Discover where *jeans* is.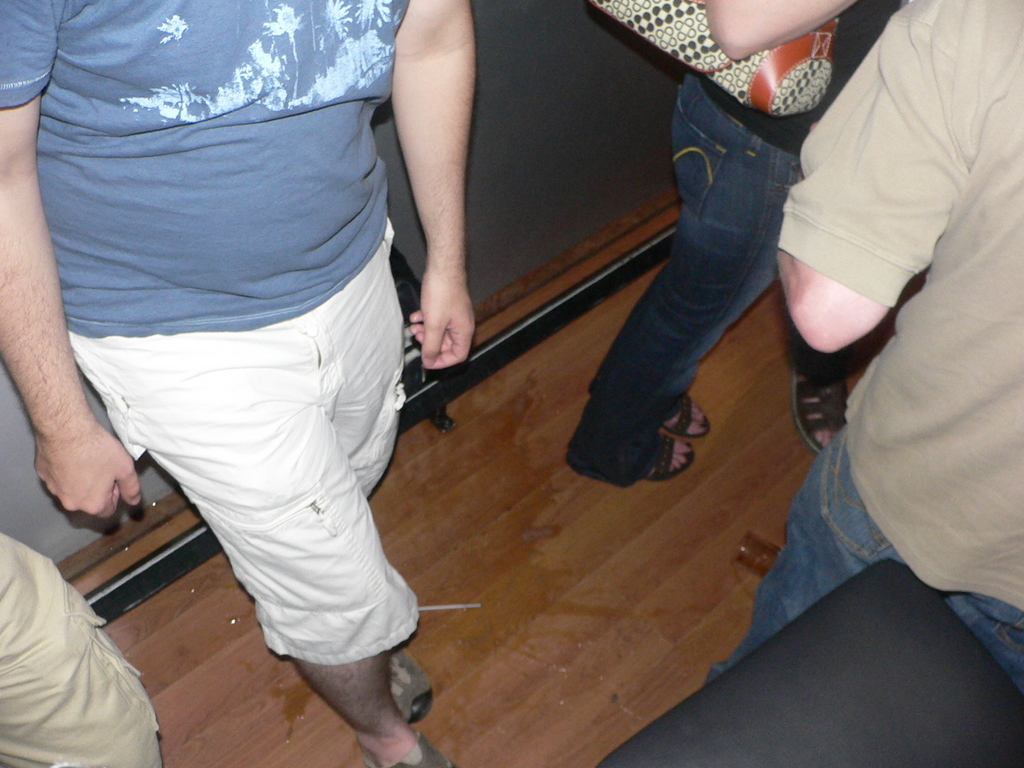
Discovered at (left=713, top=431, right=1023, bottom=691).
